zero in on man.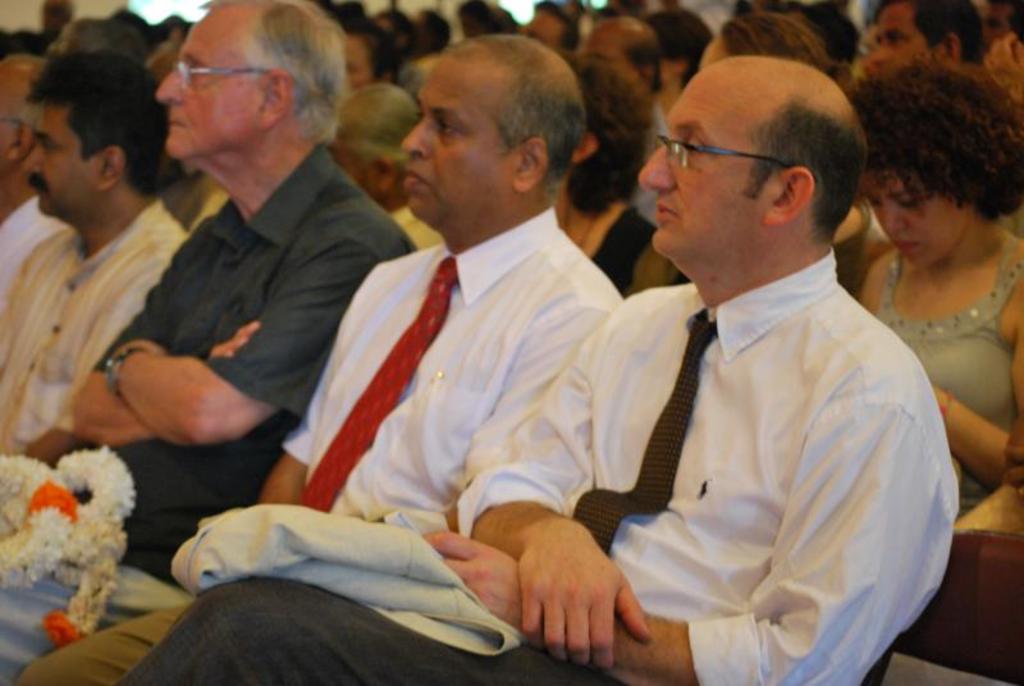
Zeroed in: (left=0, top=49, right=192, bottom=468).
